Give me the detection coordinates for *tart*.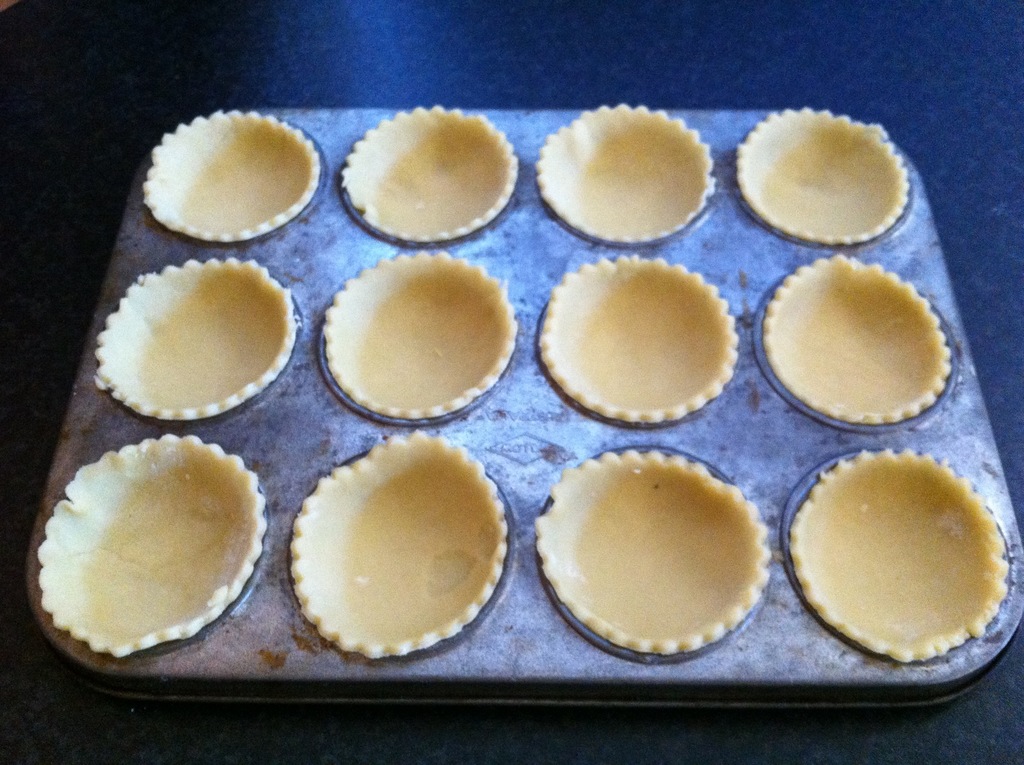
(95, 256, 293, 423).
